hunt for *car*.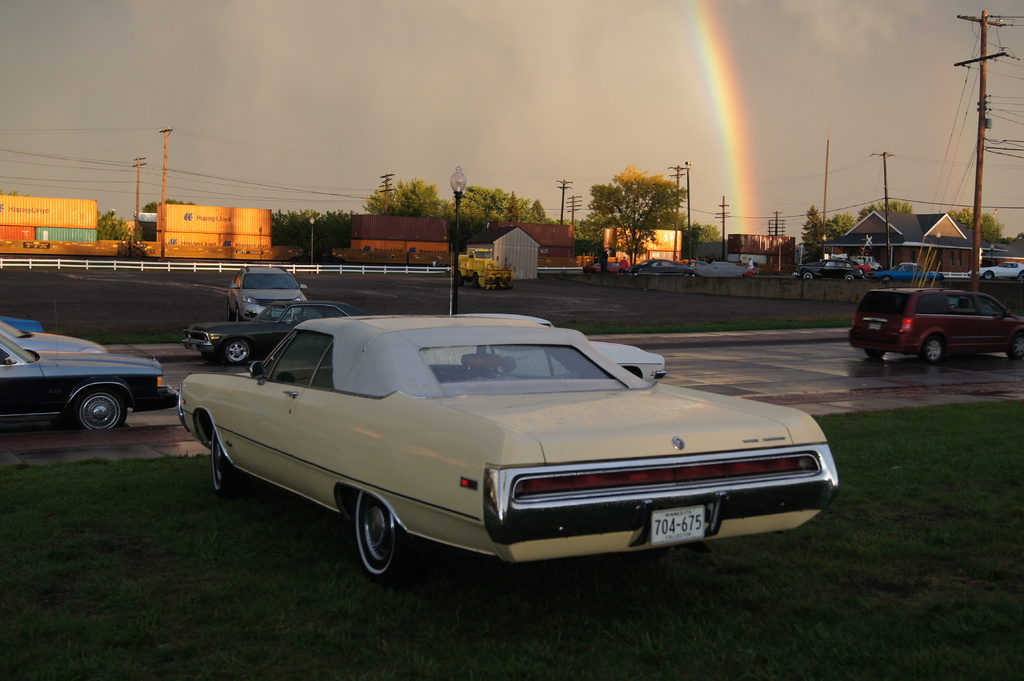
Hunted down at locate(182, 298, 356, 365).
